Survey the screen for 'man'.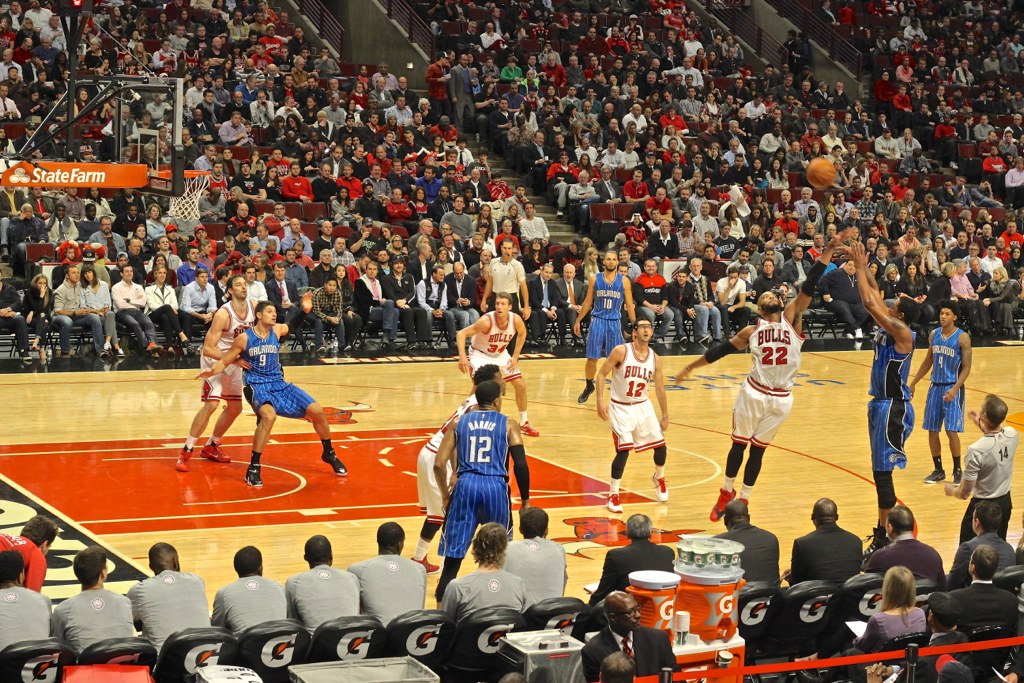
Survey found: (left=642, top=150, right=655, bottom=170).
